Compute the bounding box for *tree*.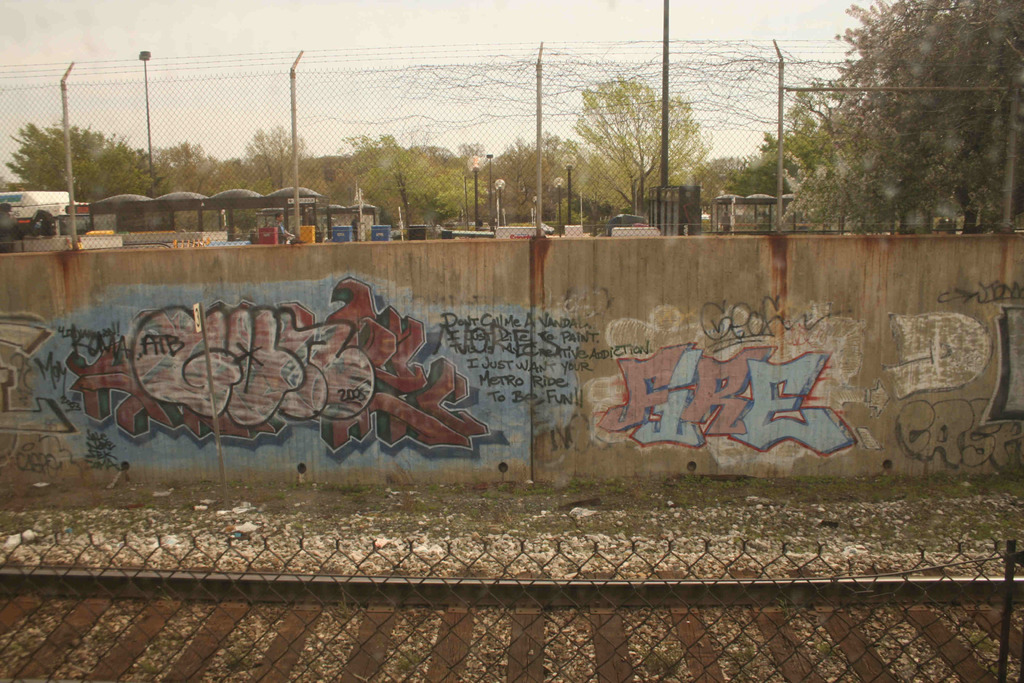
(479,126,589,239).
